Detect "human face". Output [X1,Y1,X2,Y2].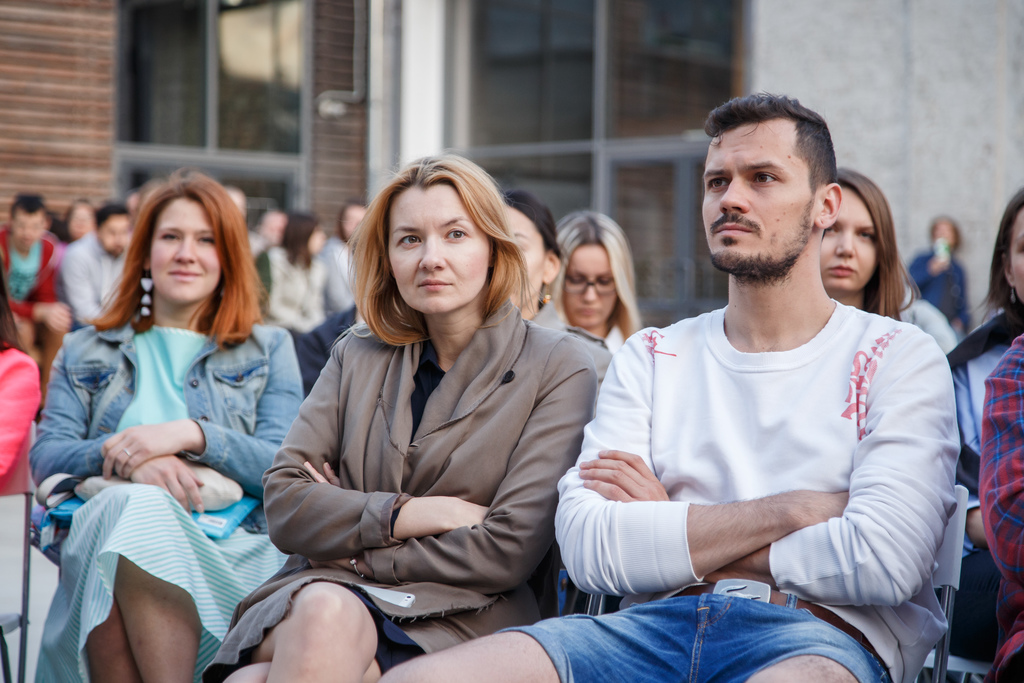
[147,194,223,302].
